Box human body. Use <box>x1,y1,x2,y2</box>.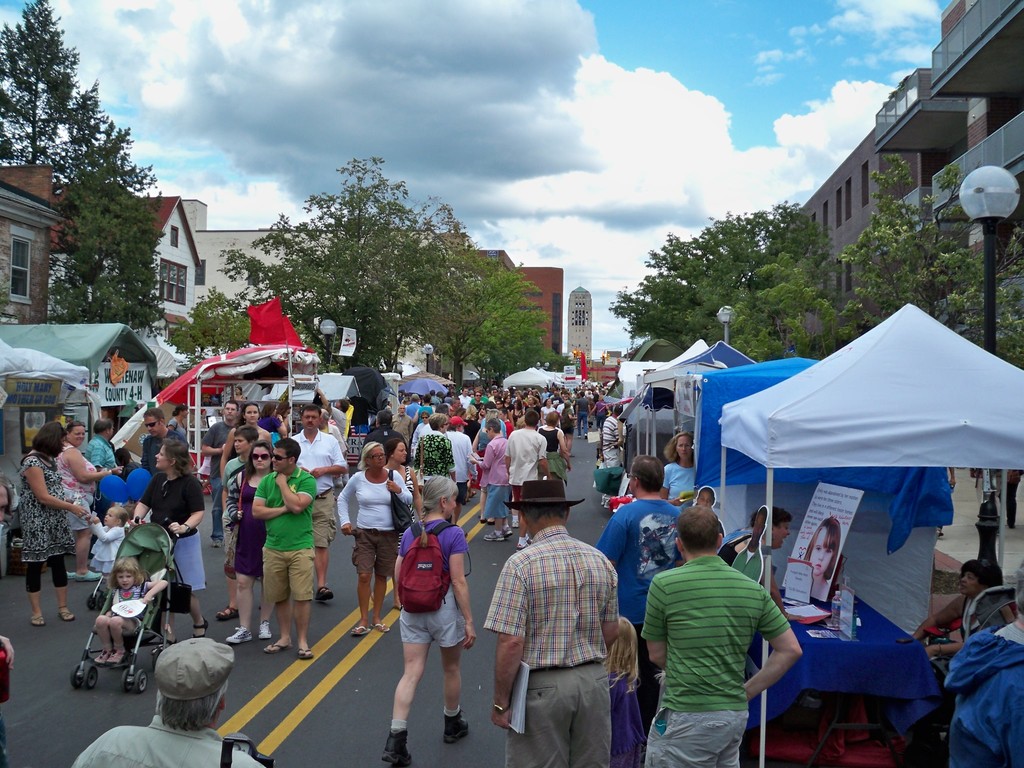
<box>18,420,85,622</box>.
